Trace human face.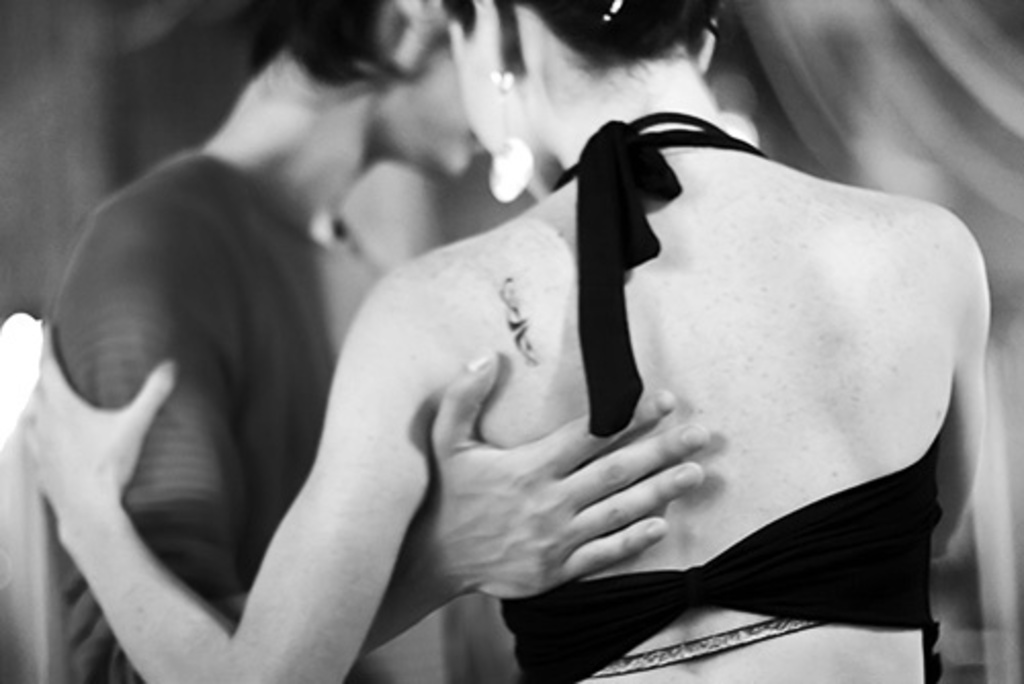
Traced to region(444, 16, 532, 203).
